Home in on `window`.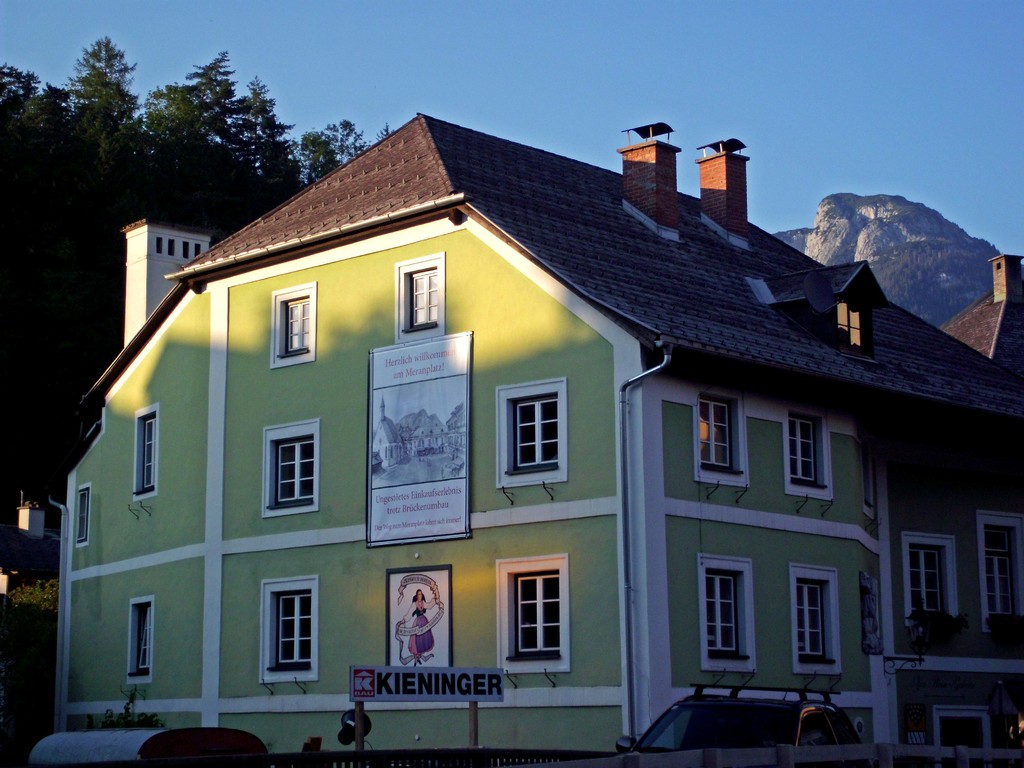
Homed in at l=278, t=301, r=312, b=352.
